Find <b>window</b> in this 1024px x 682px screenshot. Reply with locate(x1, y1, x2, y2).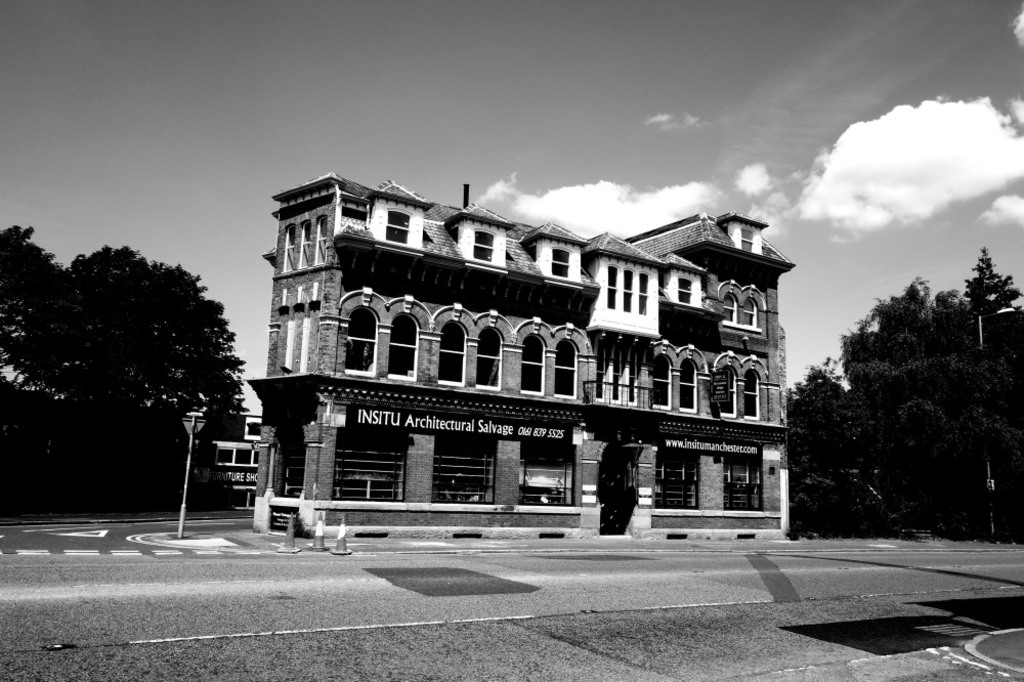
locate(652, 451, 699, 511).
